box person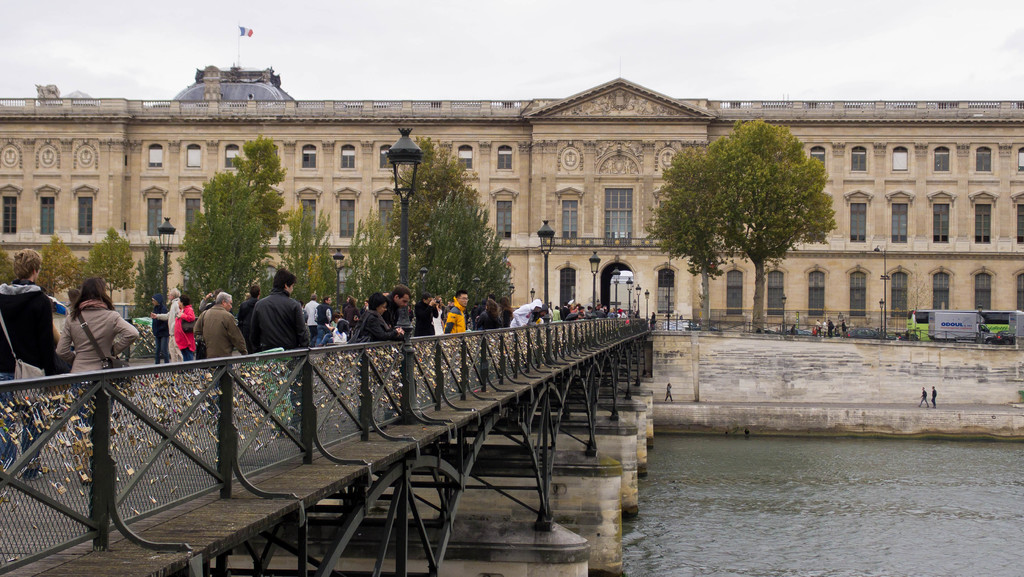
316,295,332,348
